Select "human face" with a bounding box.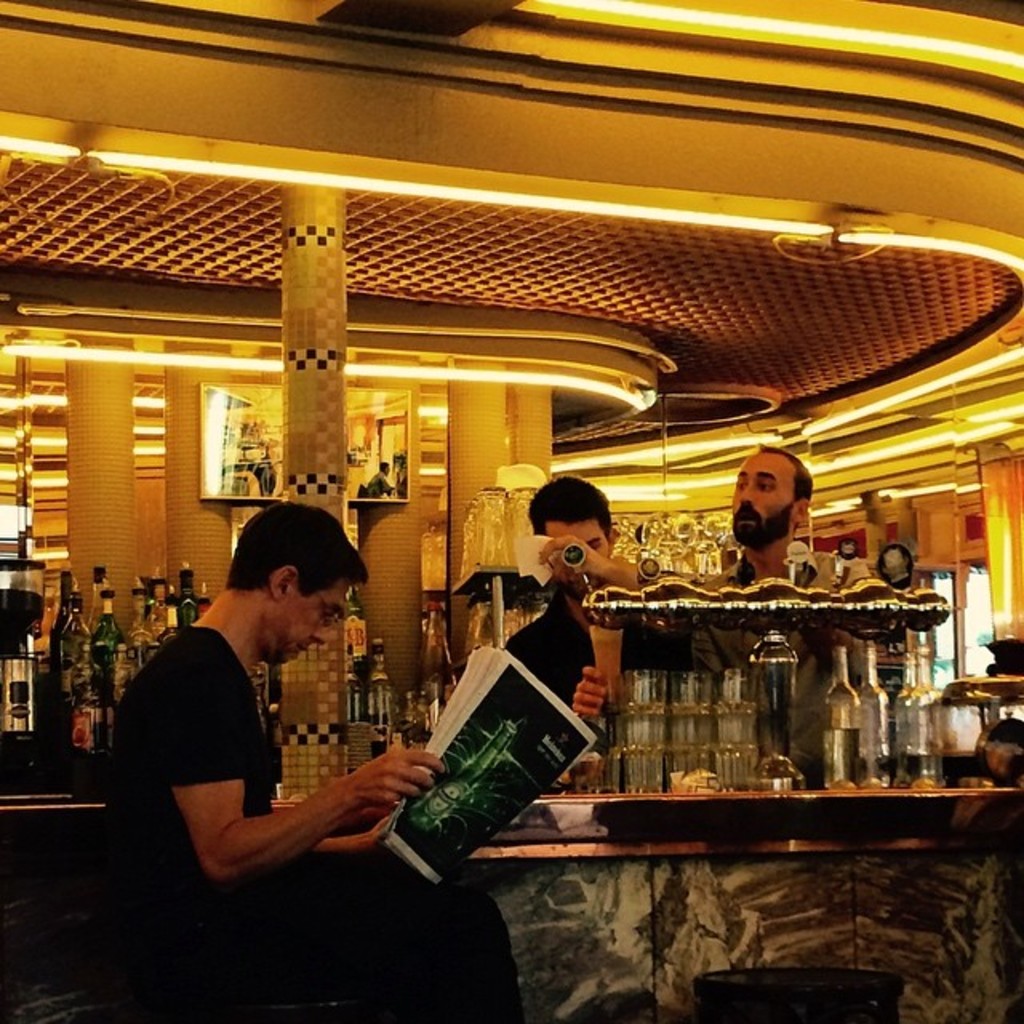
bbox=[731, 456, 790, 544].
